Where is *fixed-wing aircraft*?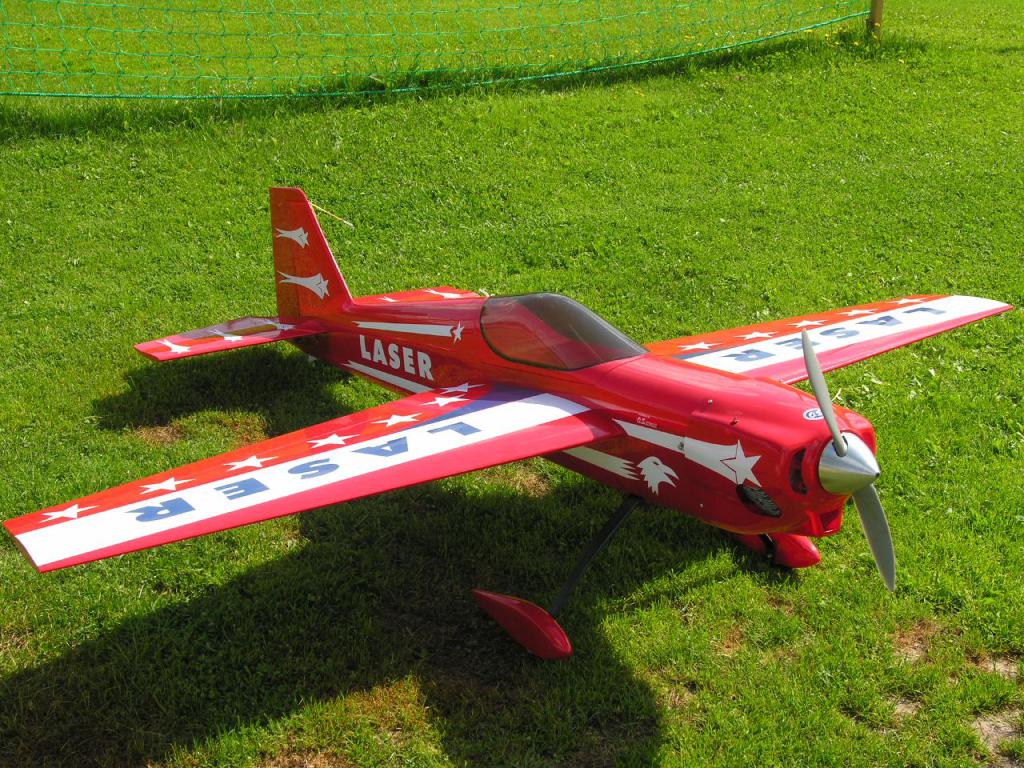
locate(0, 186, 1015, 661).
